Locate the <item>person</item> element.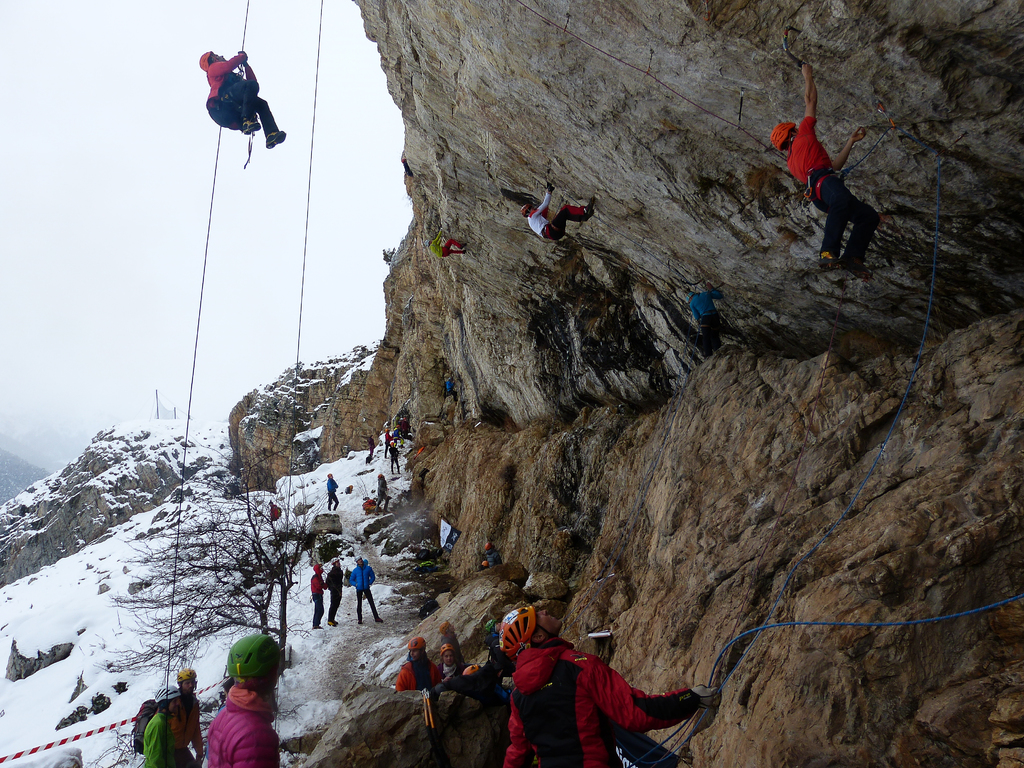
Element bbox: box=[266, 496, 283, 521].
